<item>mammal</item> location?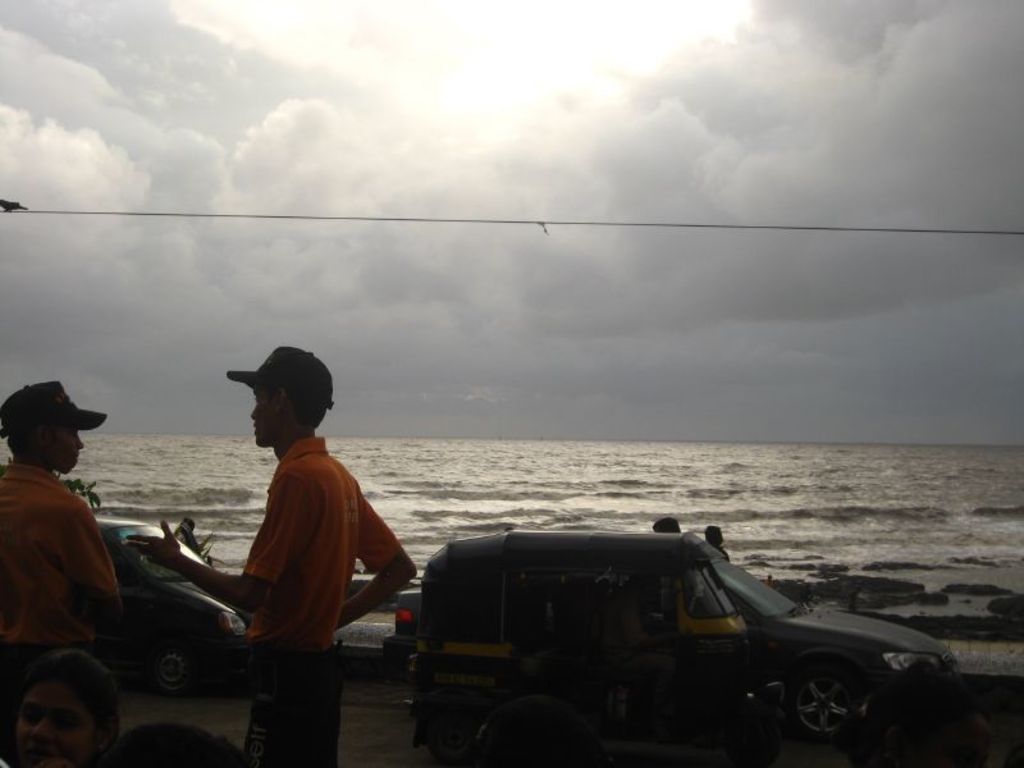
108, 371, 425, 696
